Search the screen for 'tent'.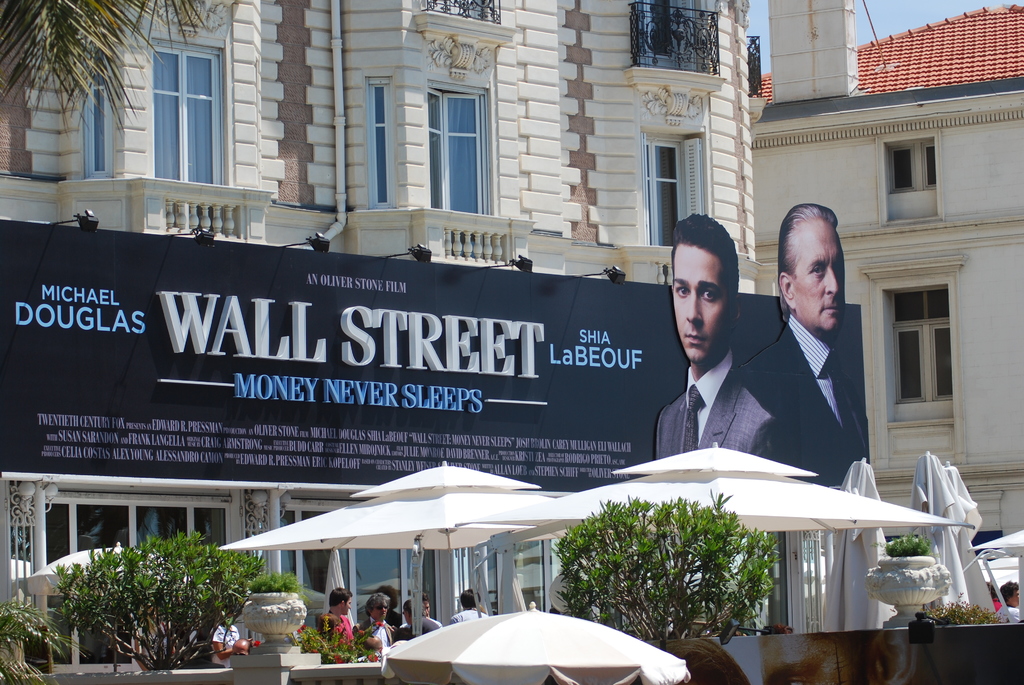
Found at box(224, 501, 555, 647).
